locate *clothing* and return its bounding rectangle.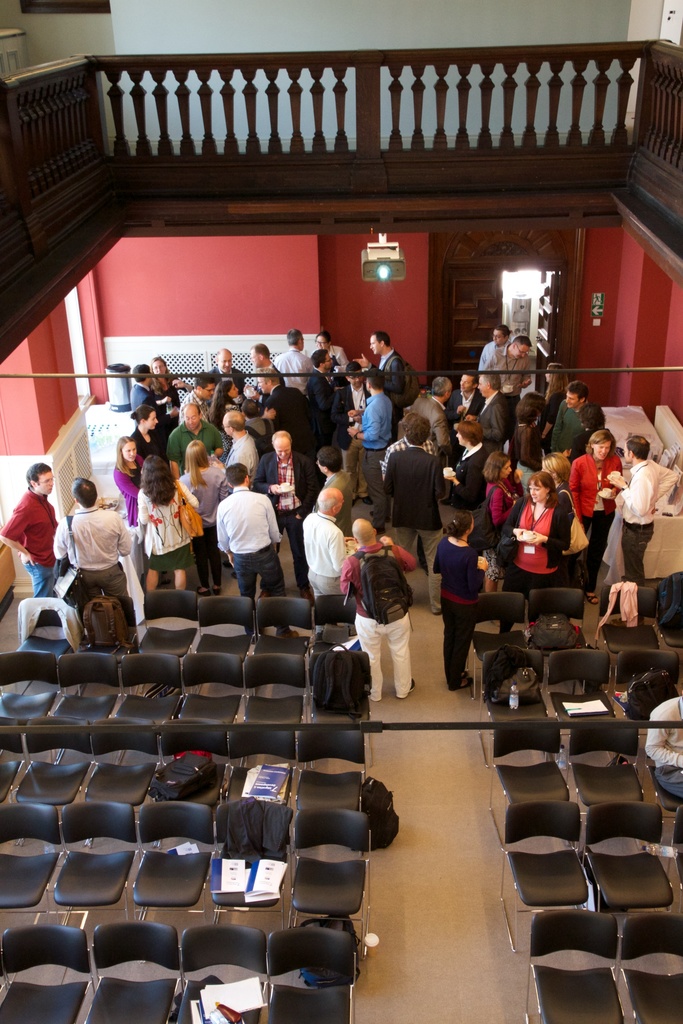
bbox=(568, 428, 597, 458).
